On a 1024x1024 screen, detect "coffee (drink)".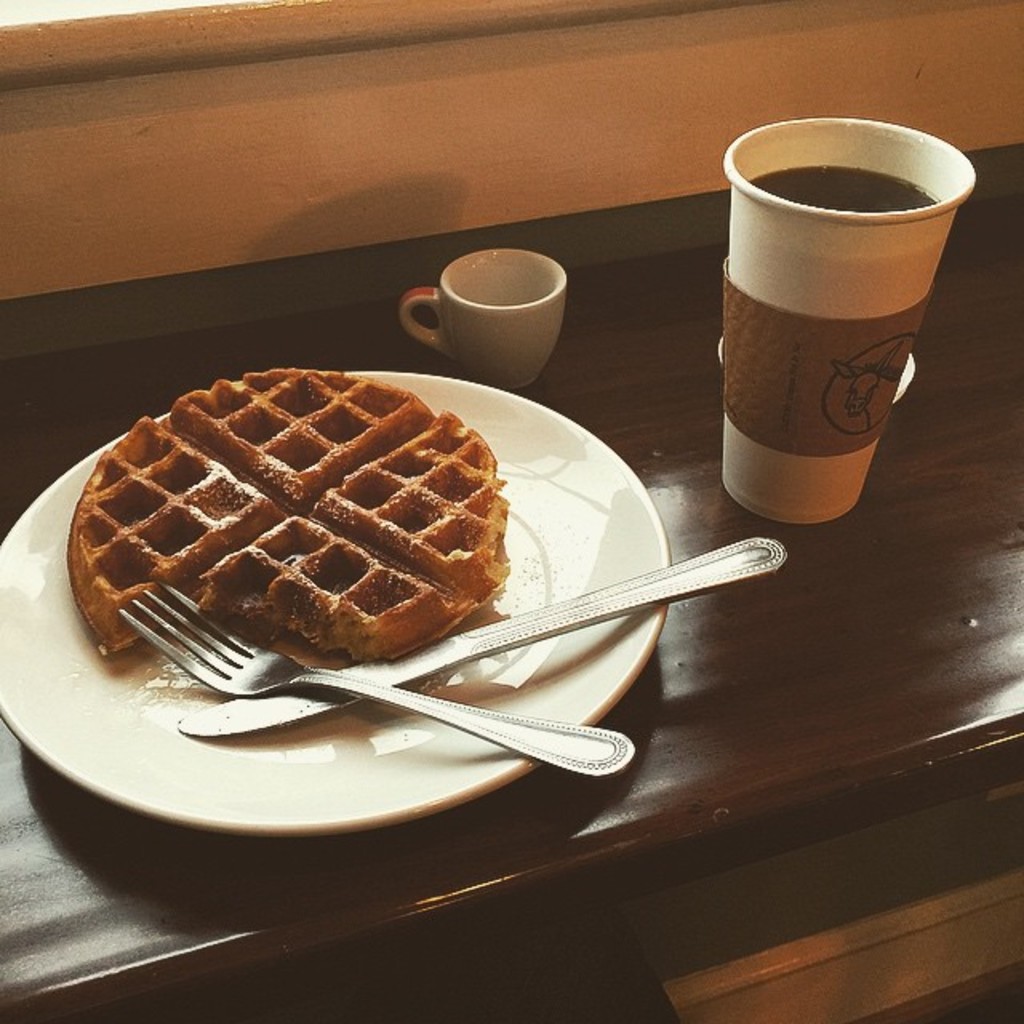
747/160/938/214.
